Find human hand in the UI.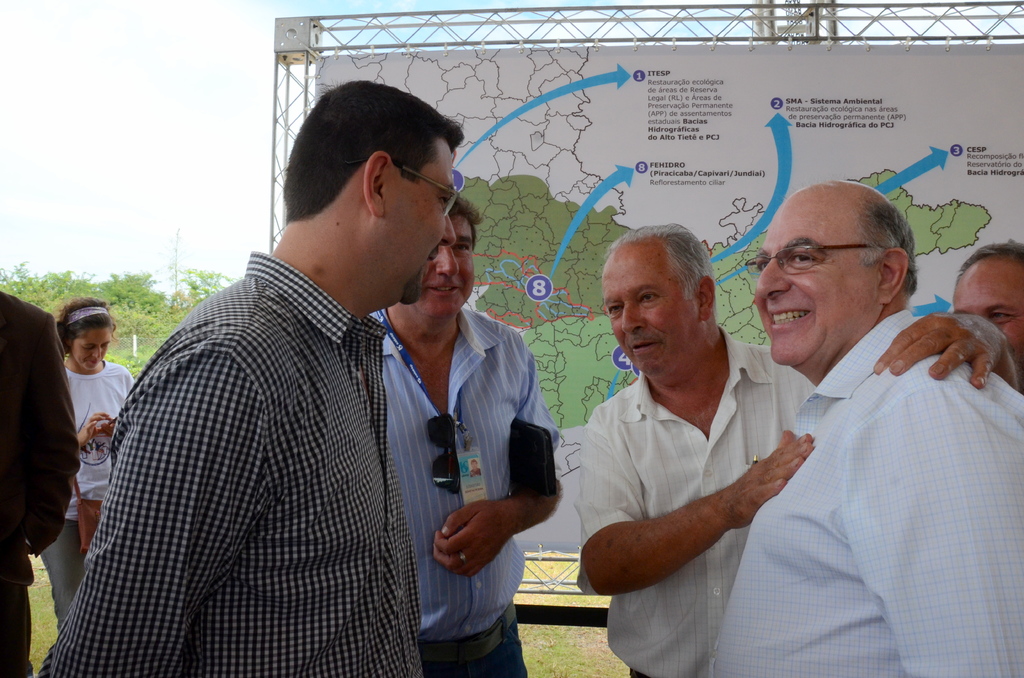
UI element at rect(724, 428, 818, 532).
